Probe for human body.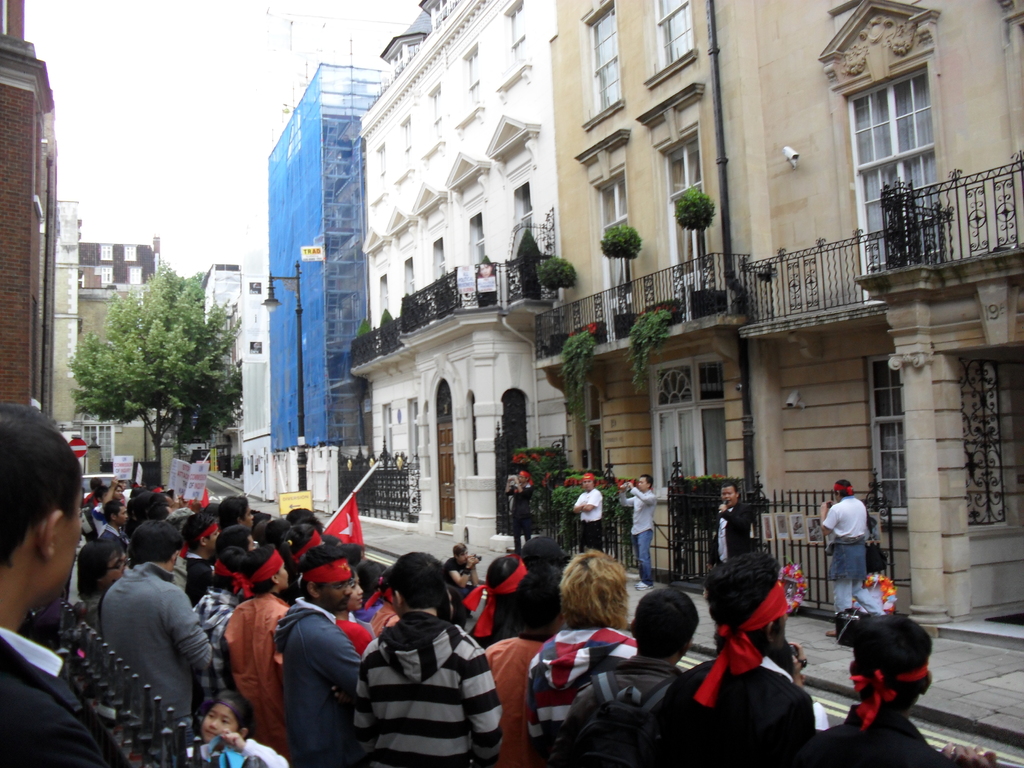
Probe result: {"left": 470, "top": 559, "right": 530, "bottom": 652}.
